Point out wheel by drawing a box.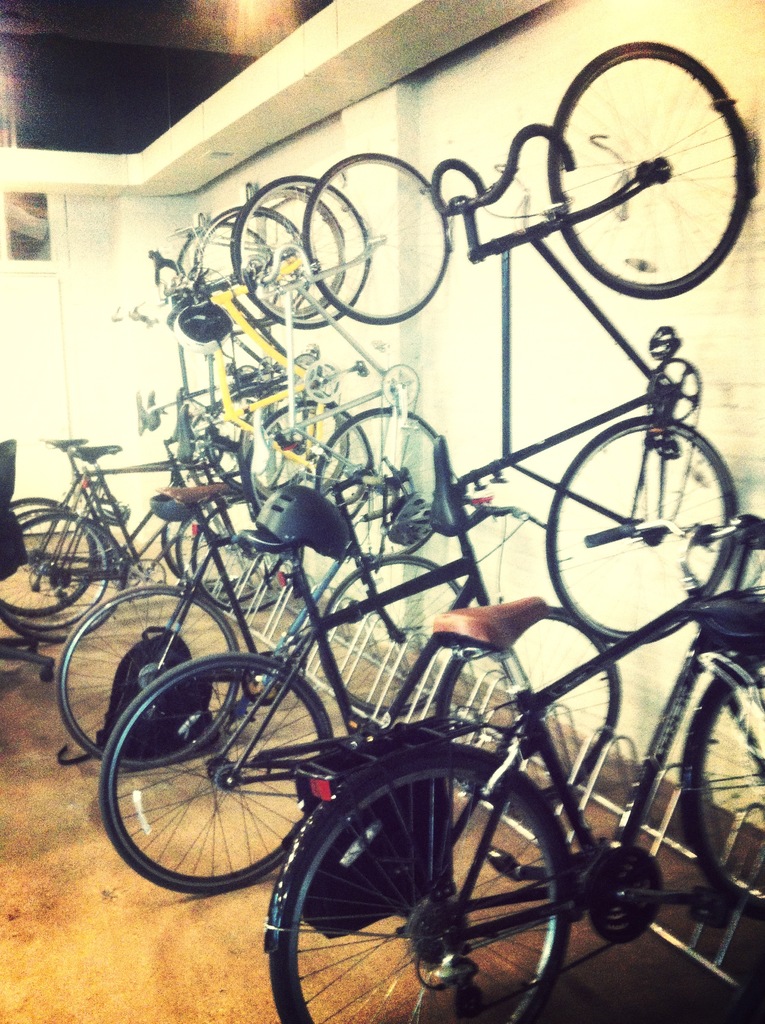
select_region(173, 511, 270, 599).
